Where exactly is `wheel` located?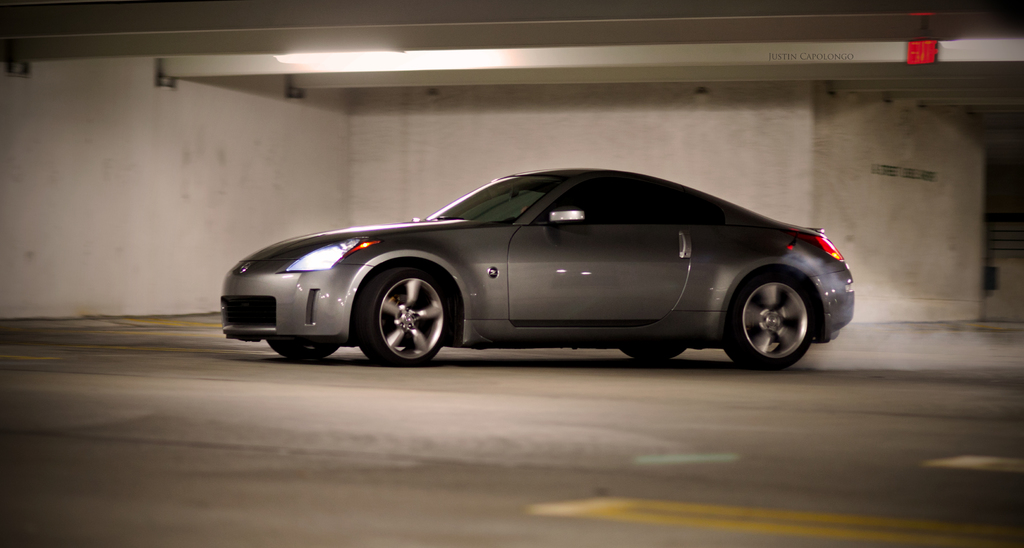
Its bounding box is <bbox>262, 336, 339, 363</bbox>.
